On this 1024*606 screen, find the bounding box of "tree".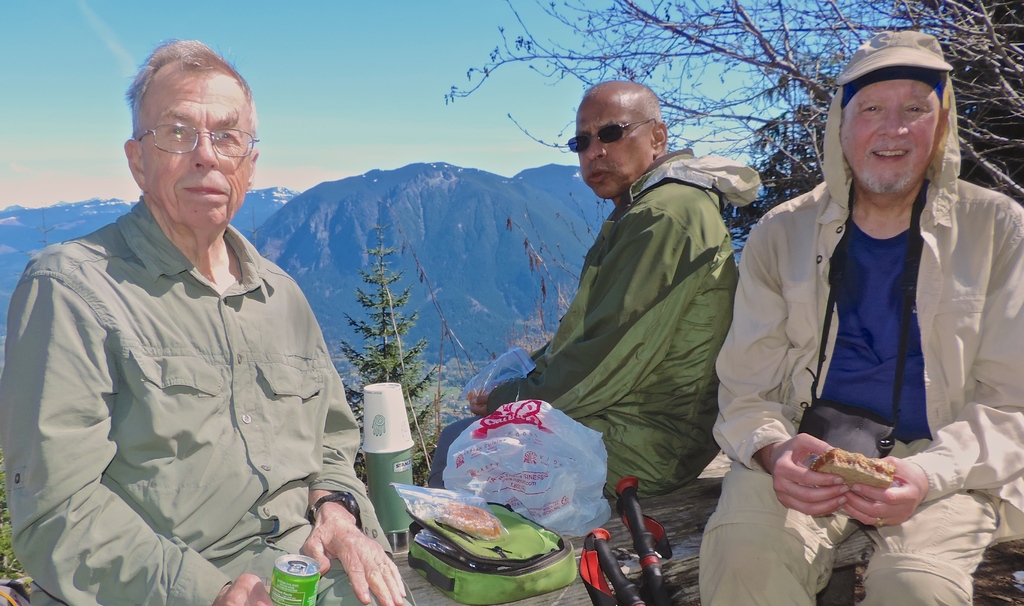
Bounding box: 335 216 446 494.
